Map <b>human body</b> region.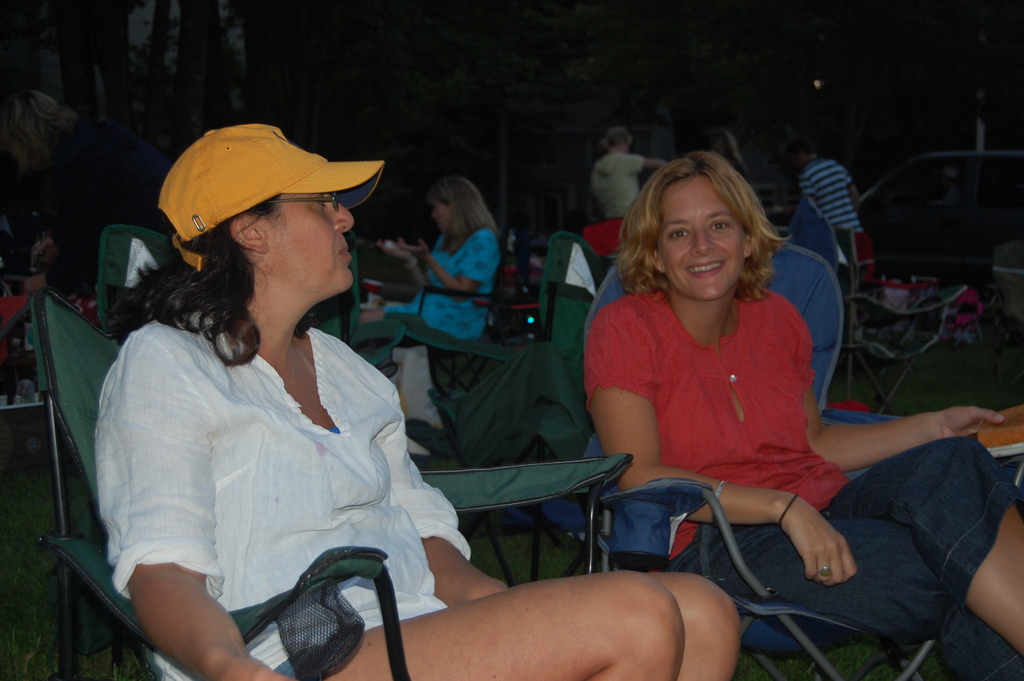
Mapped to 794, 138, 868, 254.
